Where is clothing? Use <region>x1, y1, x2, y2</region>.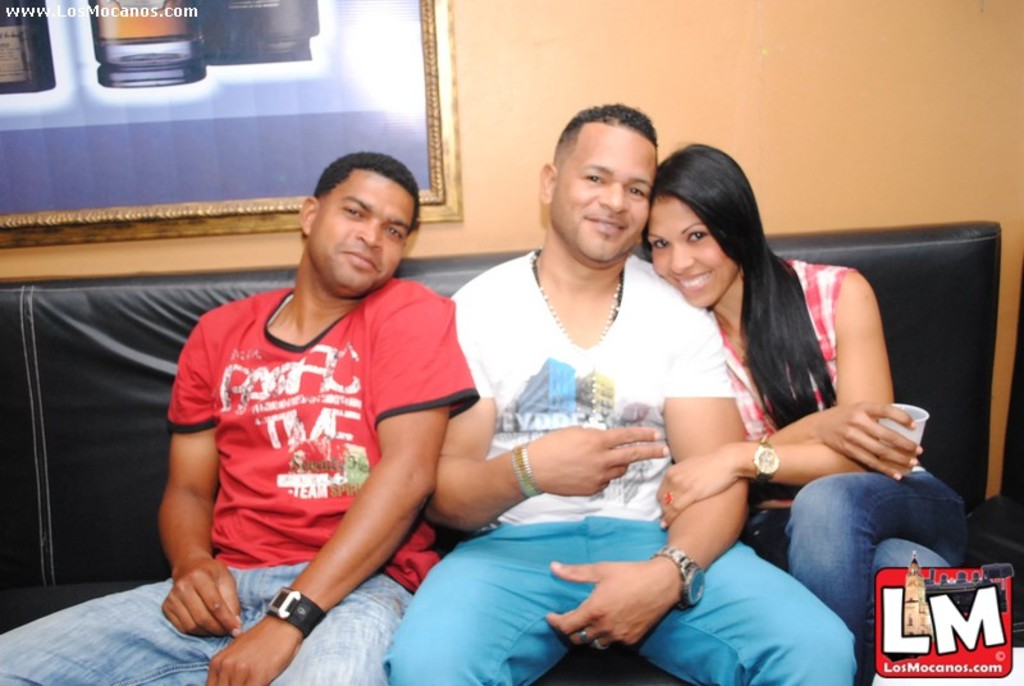
<region>146, 264, 376, 625</region>.
